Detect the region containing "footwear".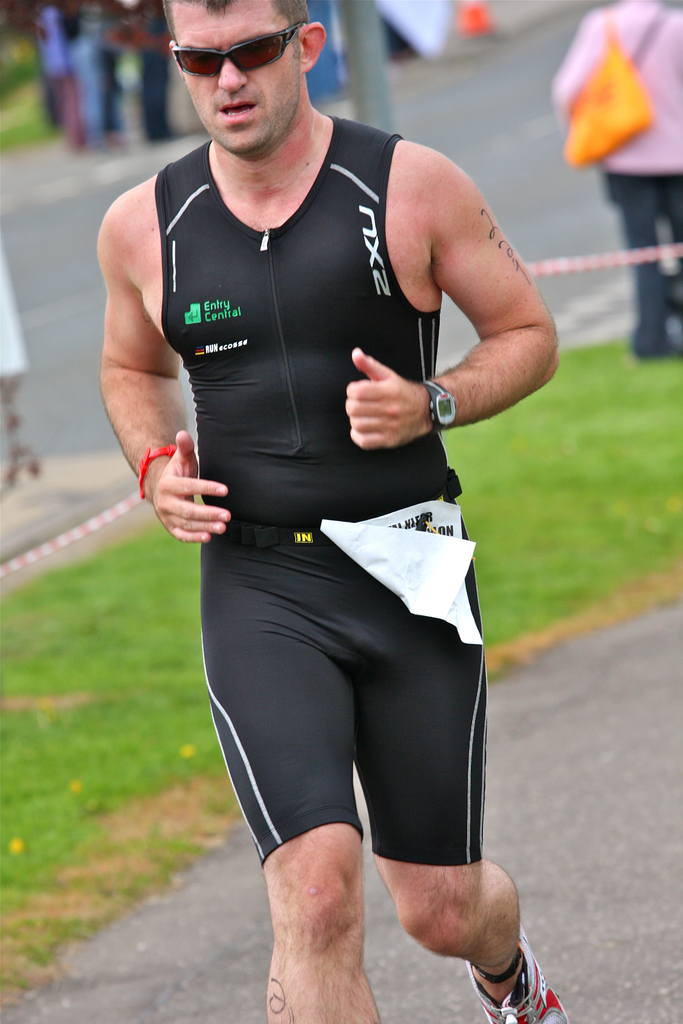
Rect(479, 948, 563, 1021).
